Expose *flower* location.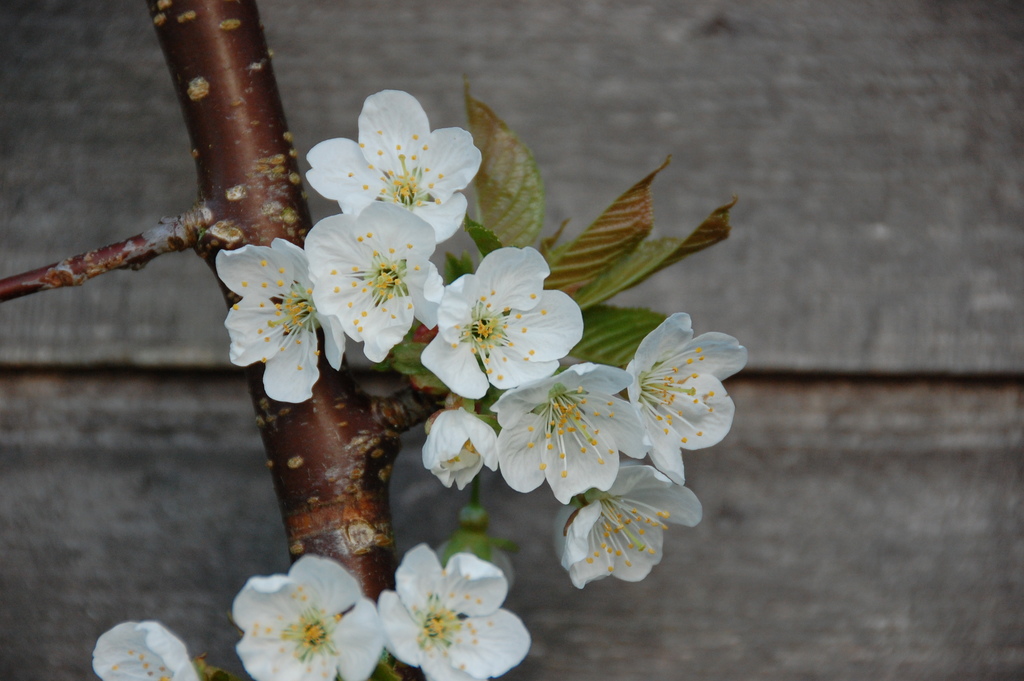
Exposed at 219, 235, 330, 399.
